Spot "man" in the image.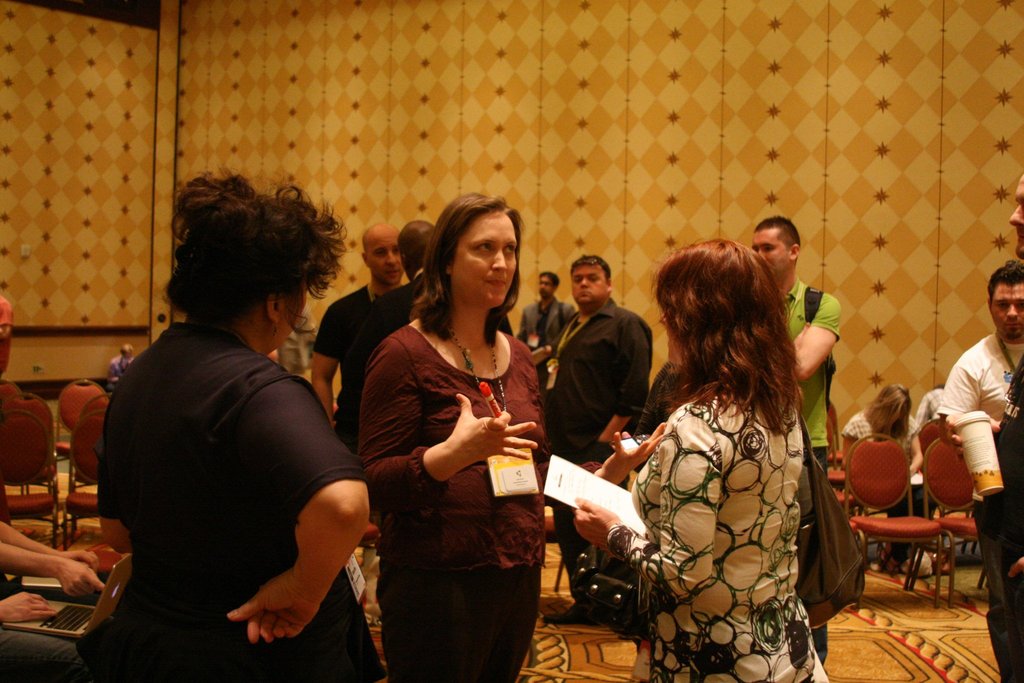
"man" found at bbox=(312, 220, 409, 423).
